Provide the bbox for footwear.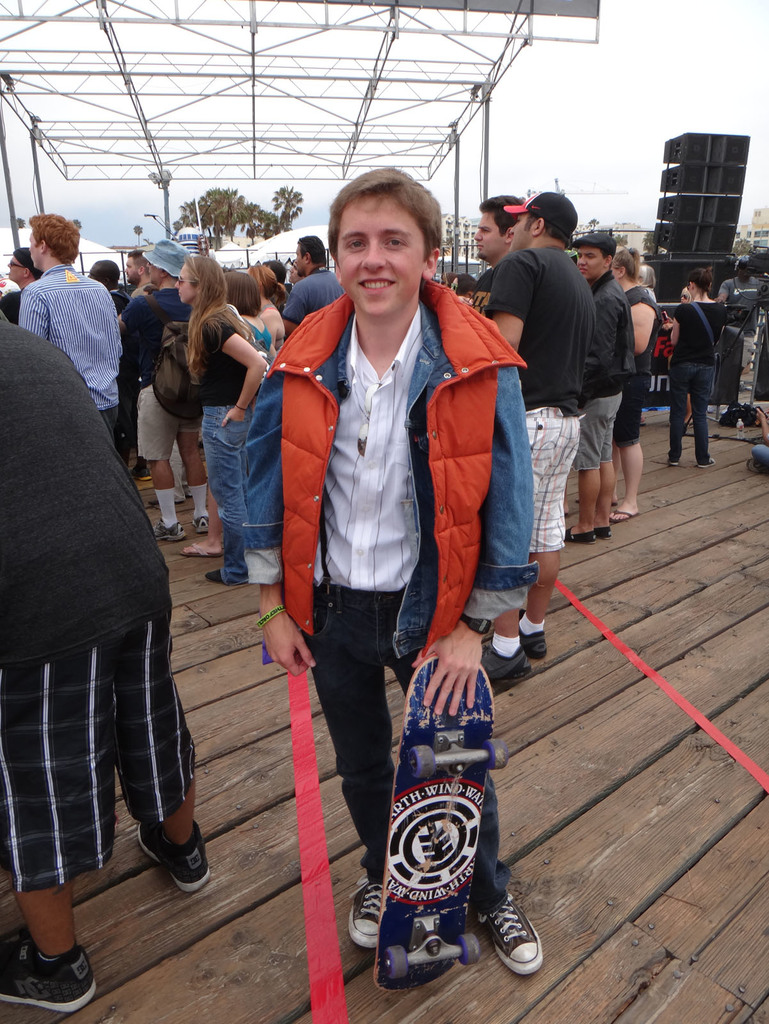
Rect(152, 522, 181, 540).
